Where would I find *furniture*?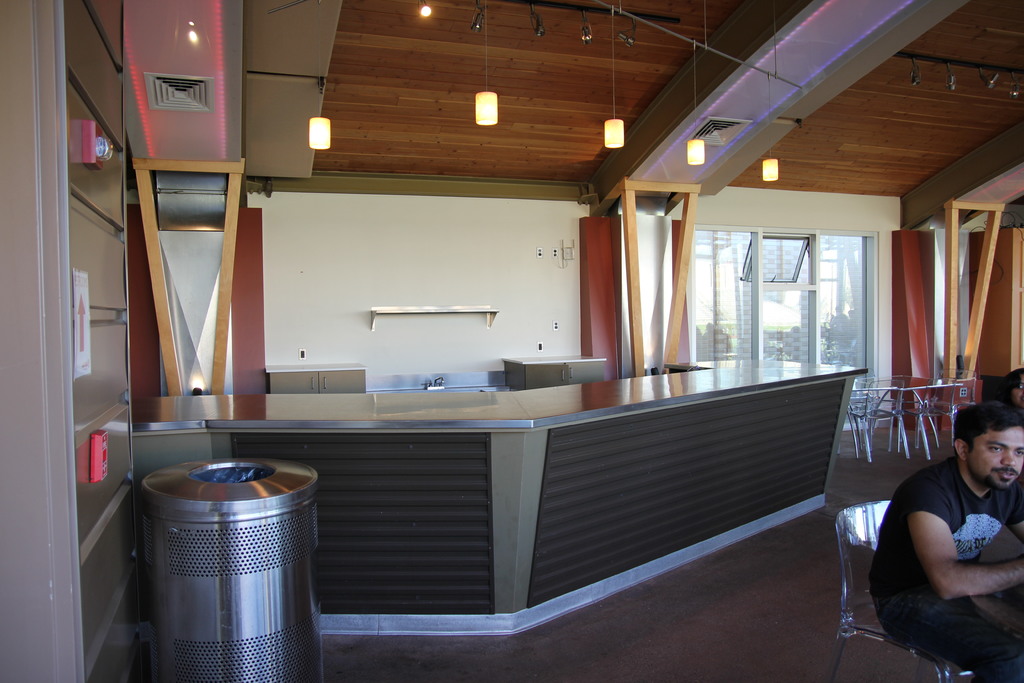
At Rect(833, 495, 979, 682).
